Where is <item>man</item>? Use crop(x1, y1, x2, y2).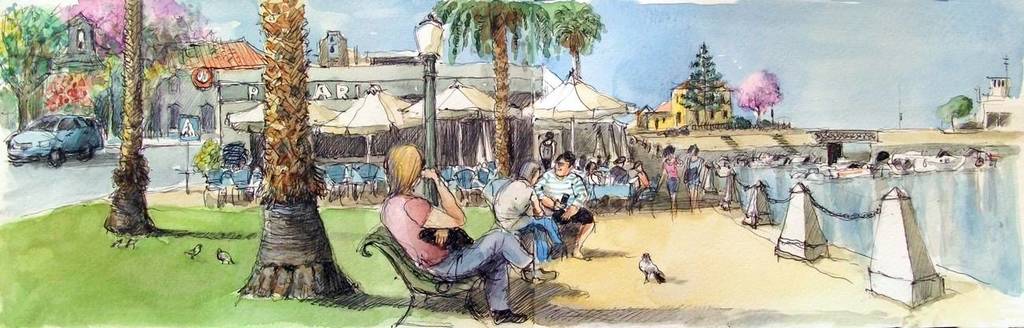
crop(376, 142, 561, 326).
